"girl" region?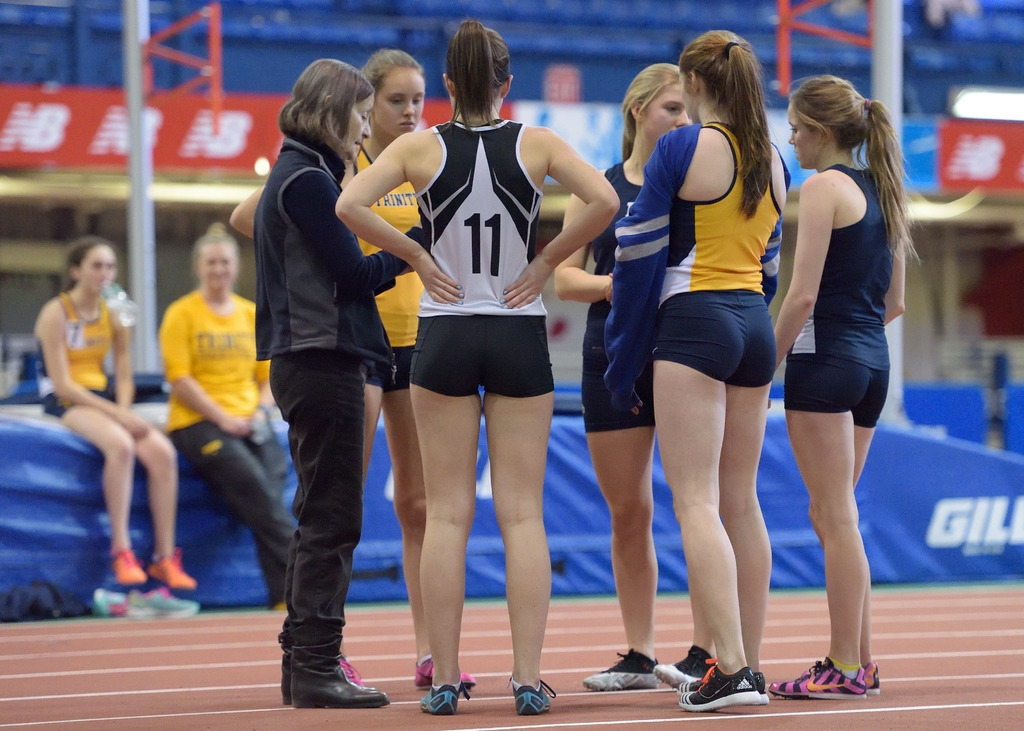
[550,58,703,679]
